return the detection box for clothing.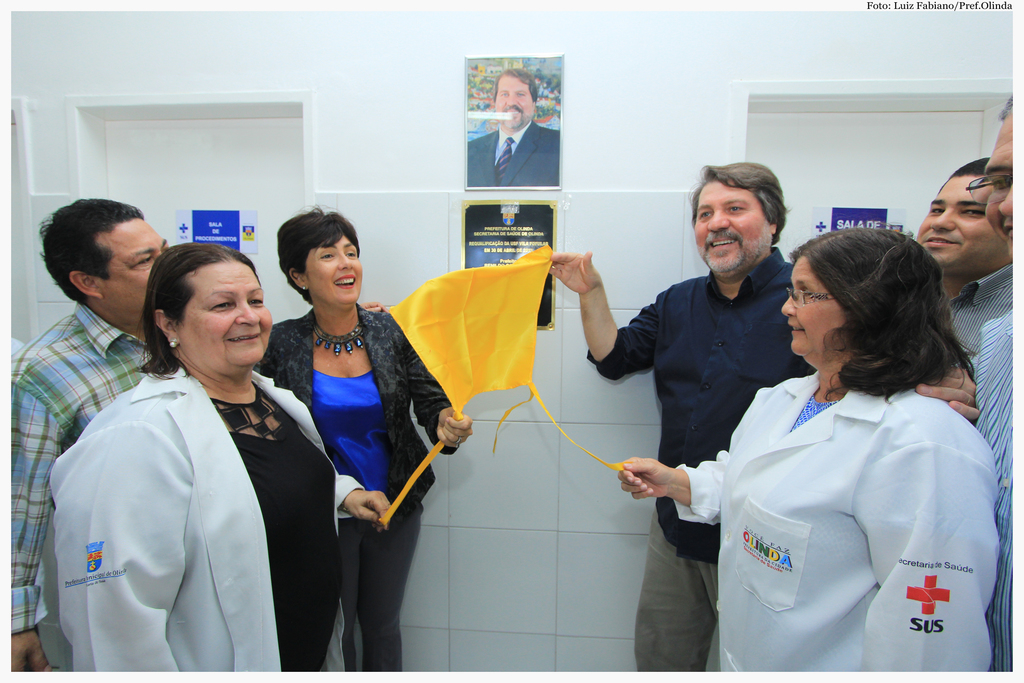
locate(580, 248, 811, 682).
